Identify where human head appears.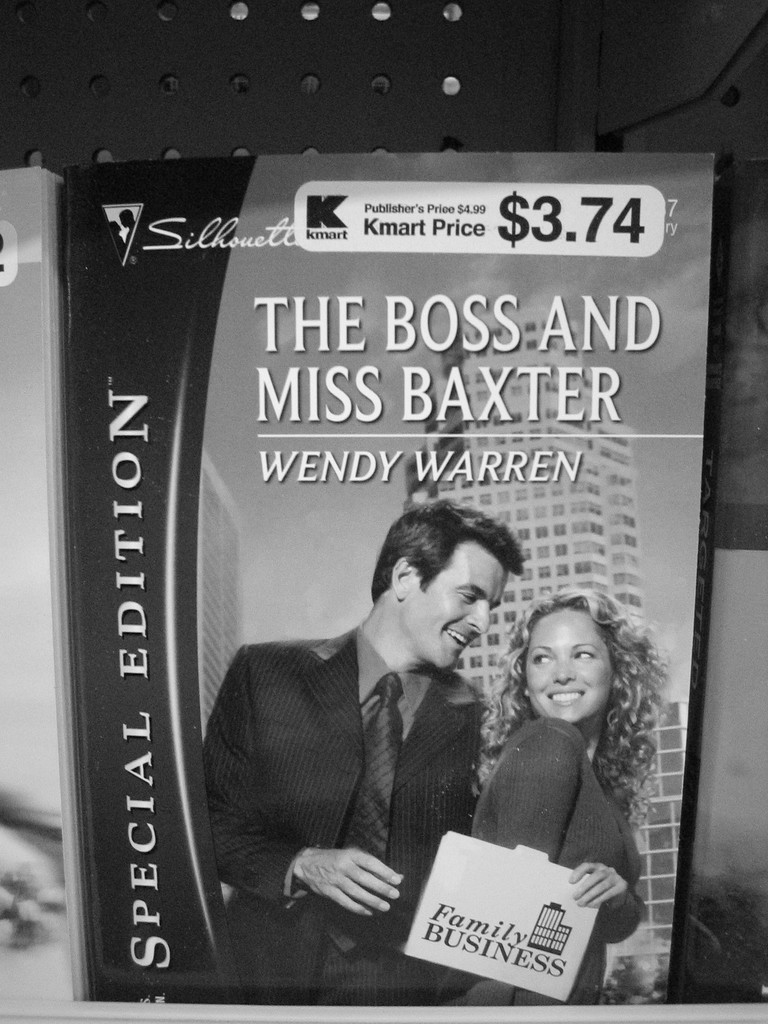
Appears at locate(532, 591, 607, 727).
